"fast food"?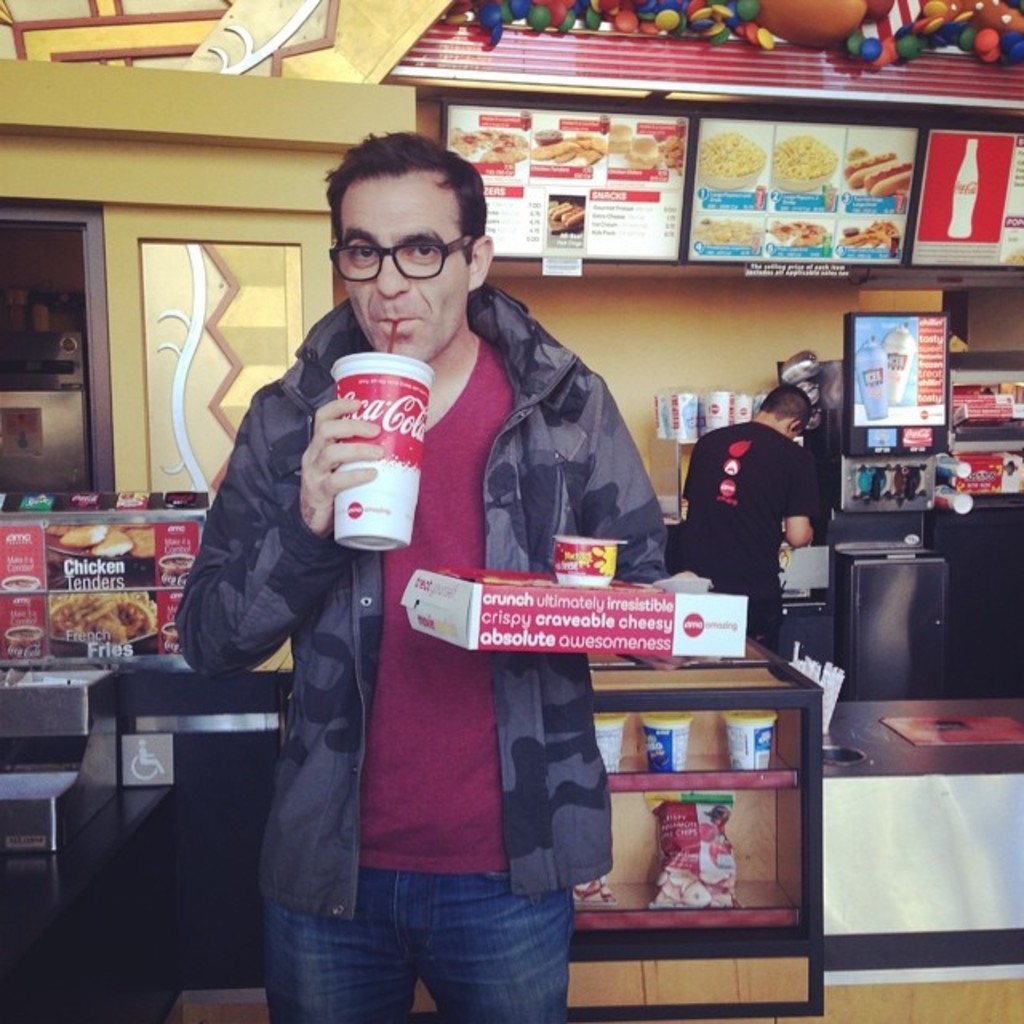
box(843, 147, 914, 195)
